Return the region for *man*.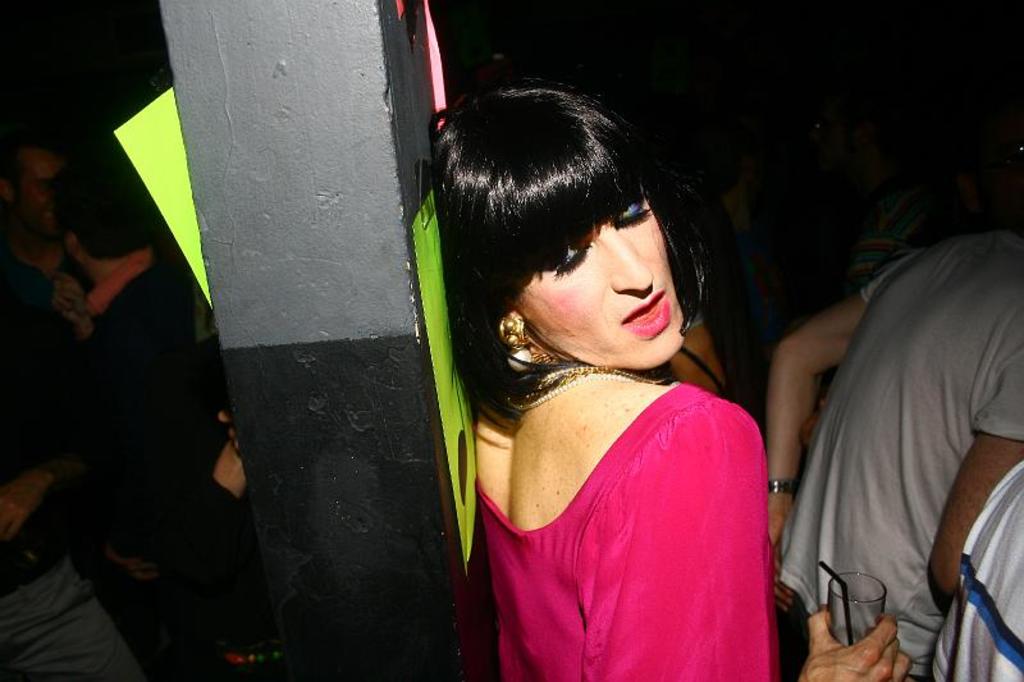
(5,150,60,363).
